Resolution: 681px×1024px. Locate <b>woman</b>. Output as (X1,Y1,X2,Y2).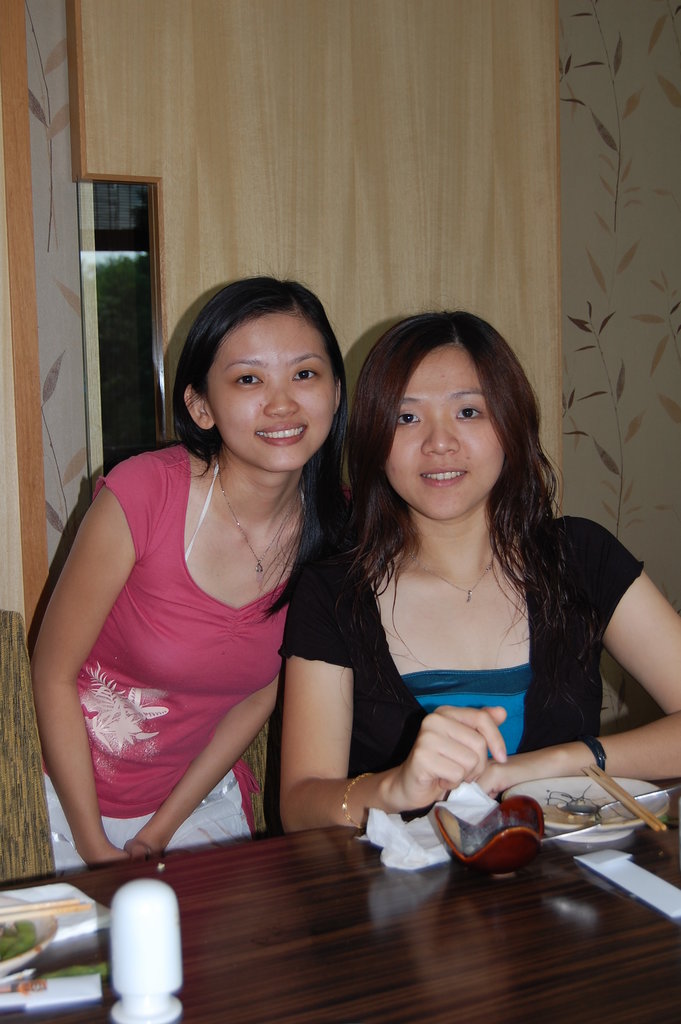
(52,261,379,962).
